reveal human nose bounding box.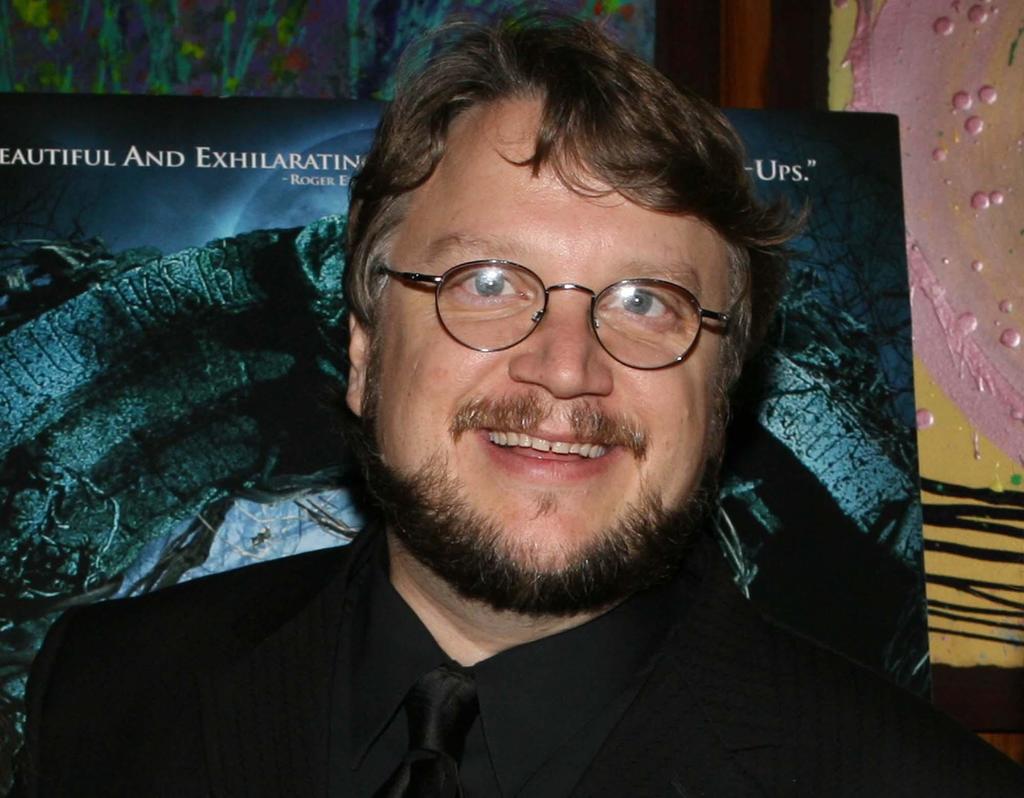
Revealed: 505,285,611,399.
